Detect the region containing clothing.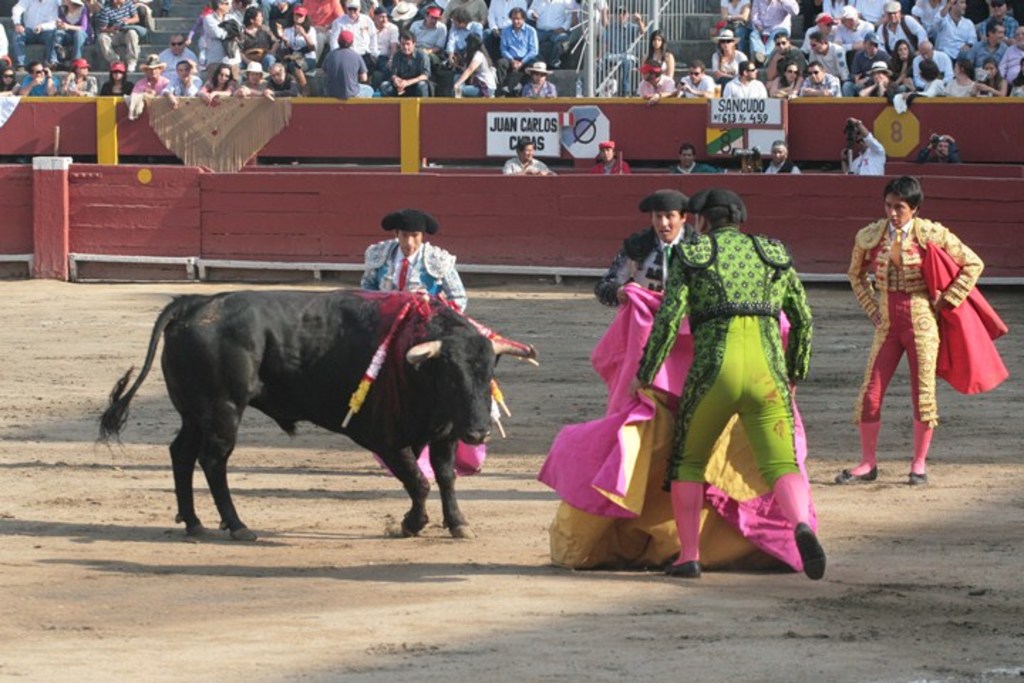
<box>410,21,445,70</box>.
